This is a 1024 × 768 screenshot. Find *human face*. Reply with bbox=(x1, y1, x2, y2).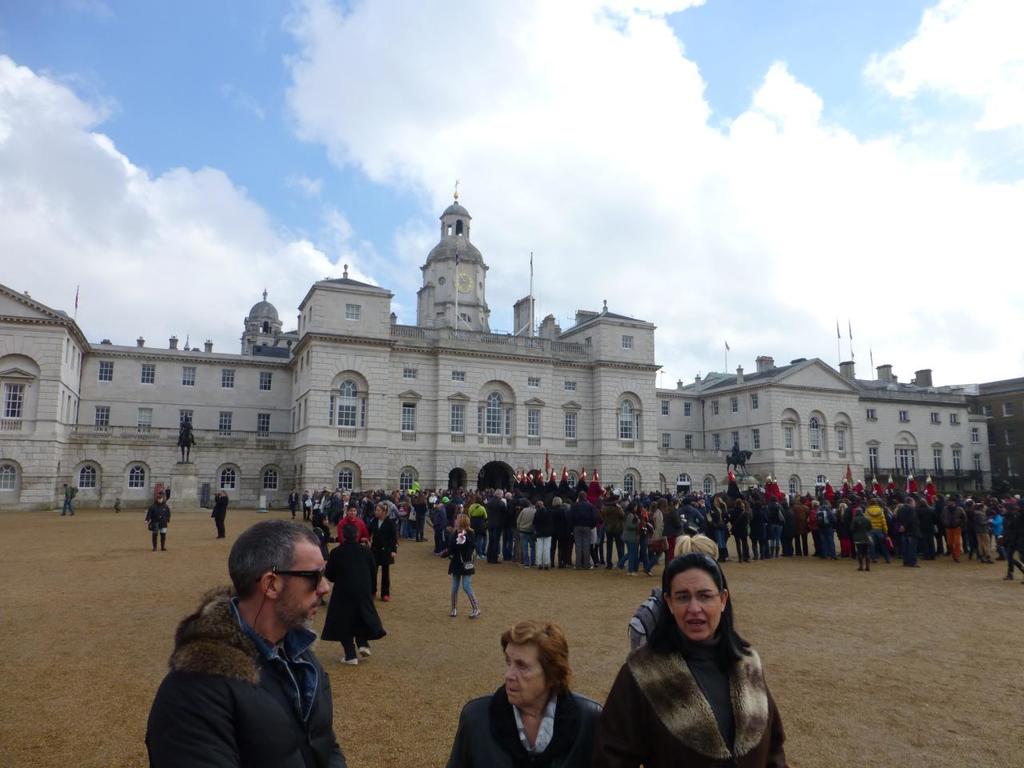
bbox=(278, 539, 330, 631).
